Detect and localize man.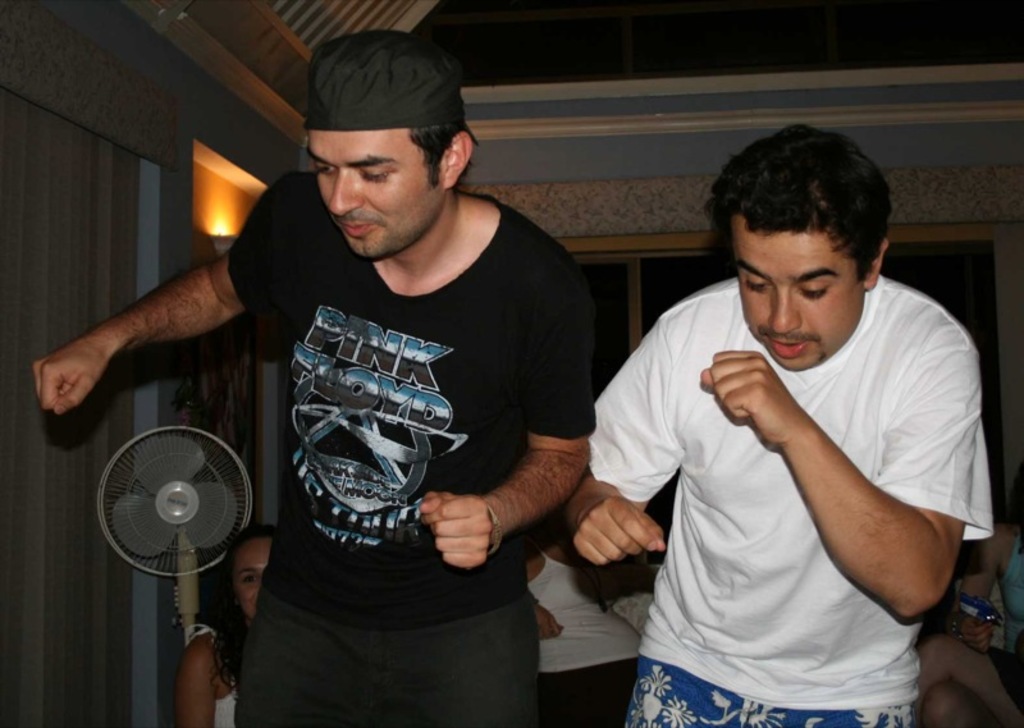
Localized at bbox(507, 526, 660, 727).
